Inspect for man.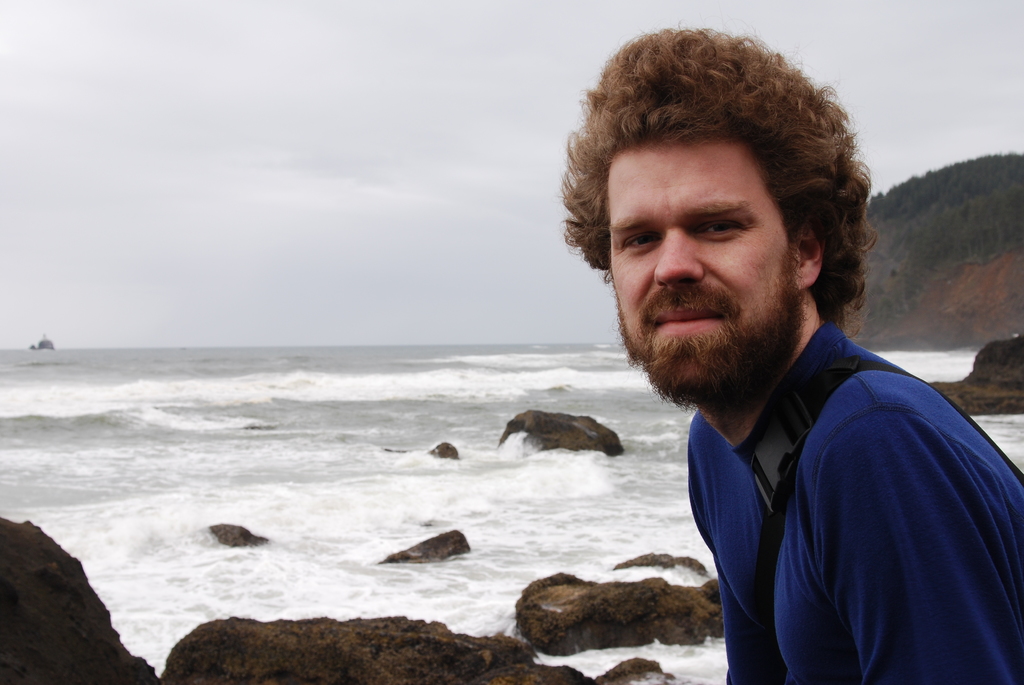
Inspection: 479, 45, 995, 670.
